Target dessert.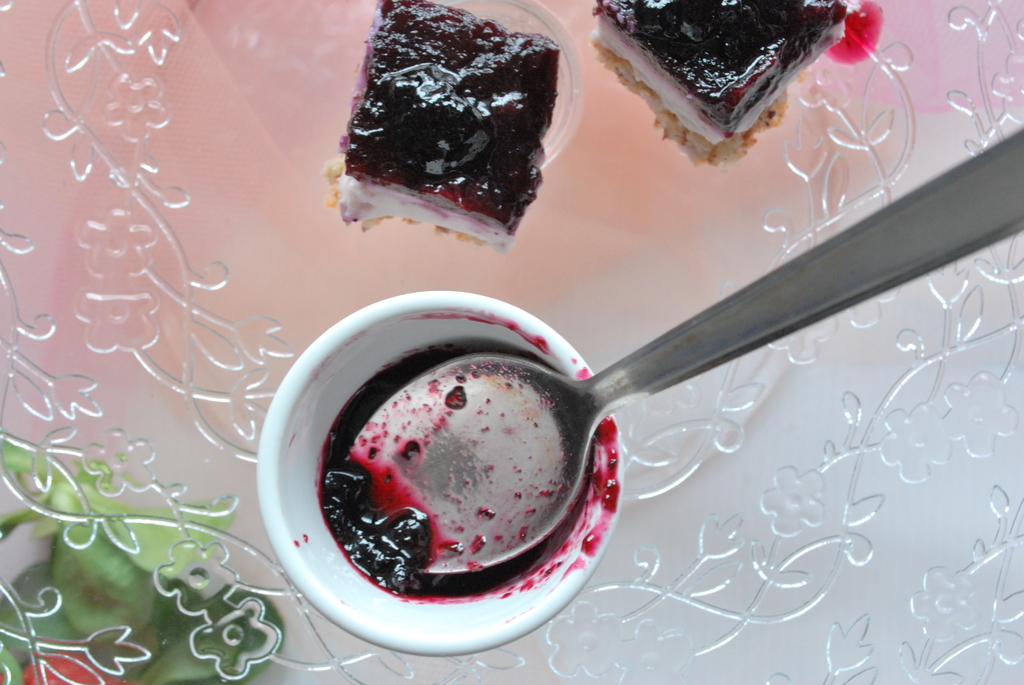
Target region: (316,337,580,593).
